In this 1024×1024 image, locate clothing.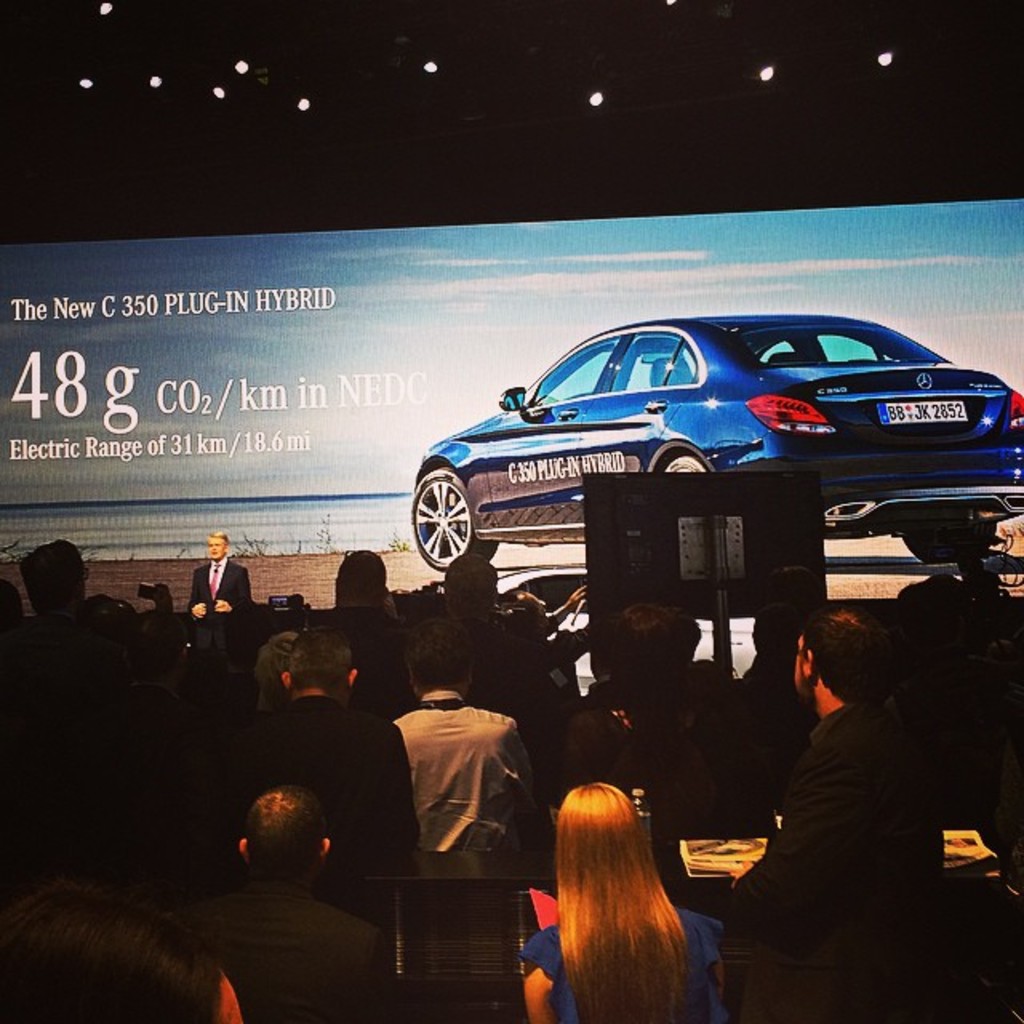
Bounding box: crop(0, 600, 139, 781).
